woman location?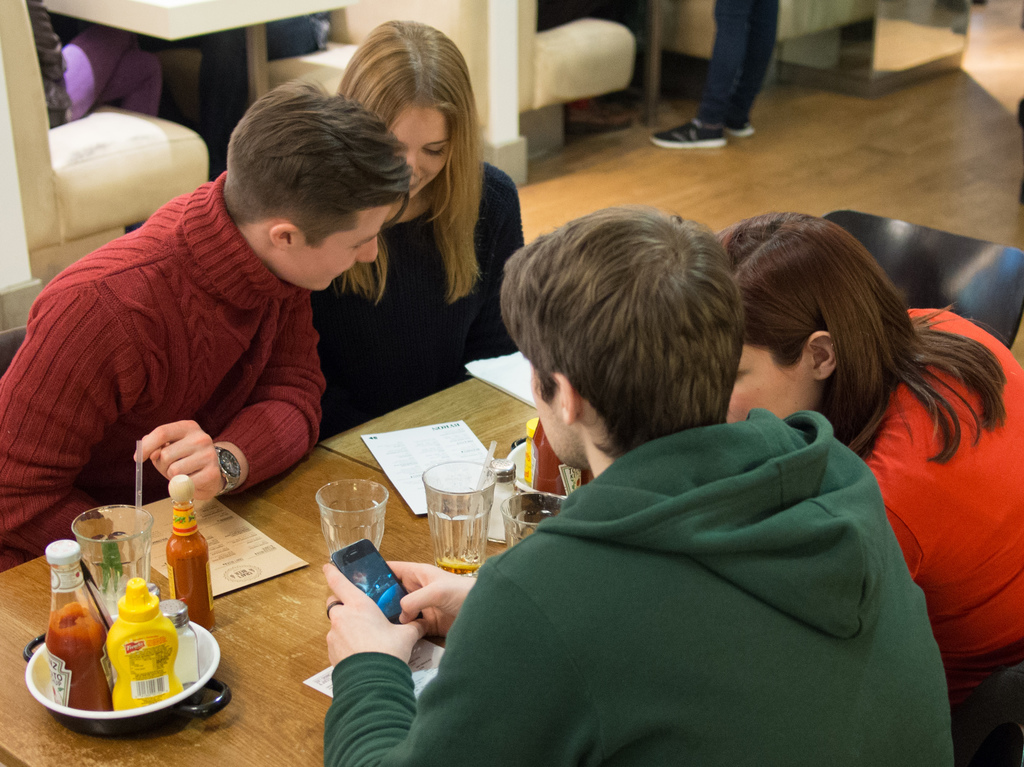
bbox=[307, 19, 523, 448]
